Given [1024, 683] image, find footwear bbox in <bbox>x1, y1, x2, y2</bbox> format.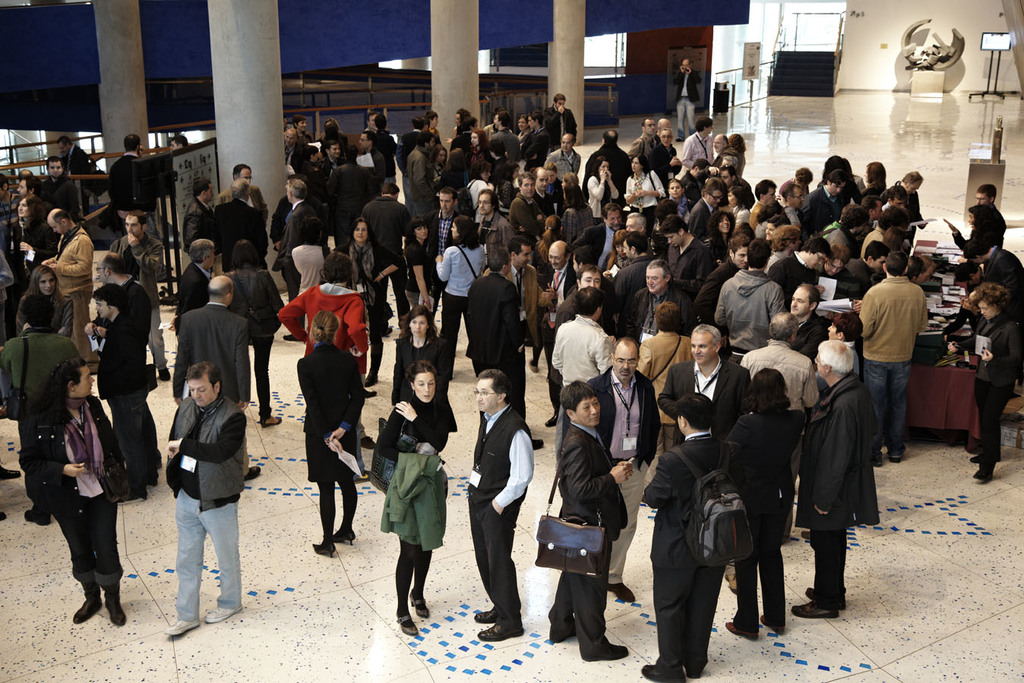
<bbox>360, 435, 378, 452</bbox>.
